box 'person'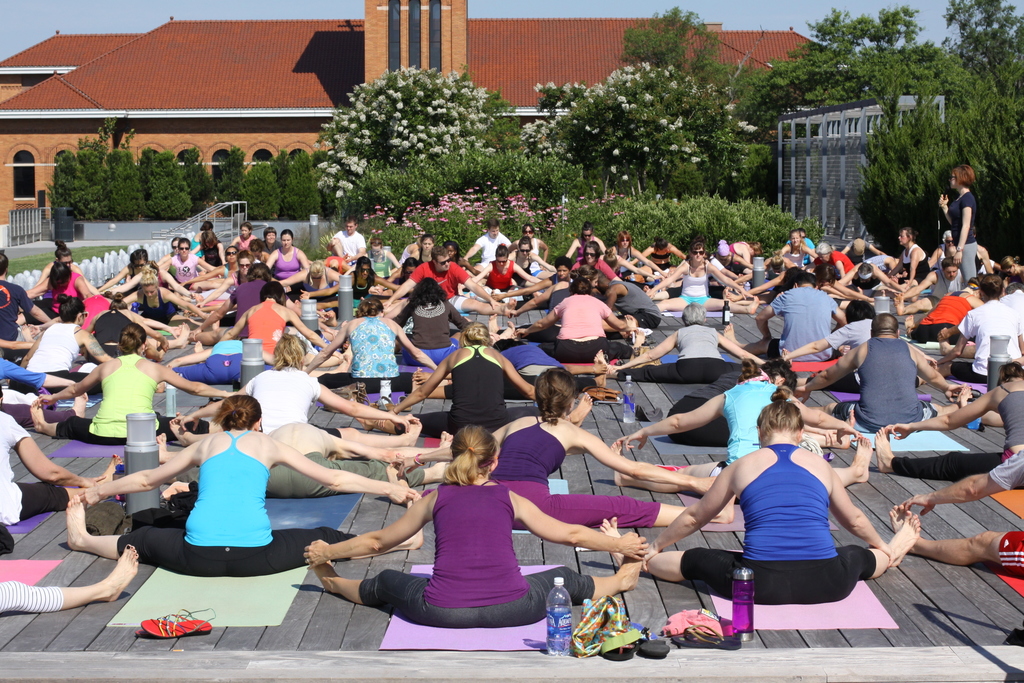
(614, 305, 760, 384)
